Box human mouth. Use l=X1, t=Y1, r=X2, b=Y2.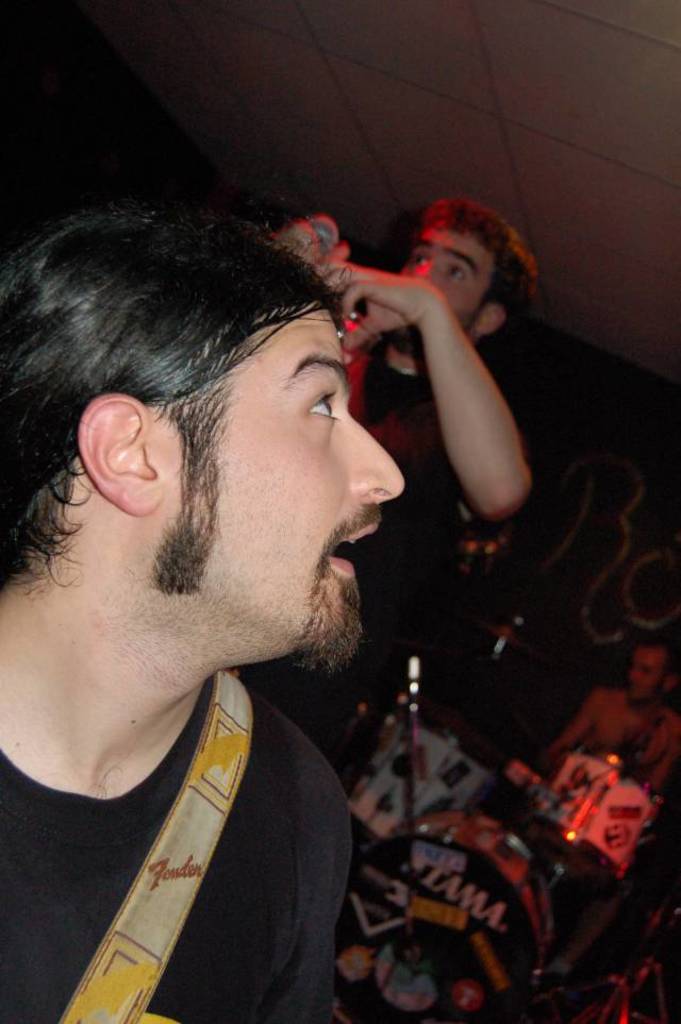
l=629, t=682, r=646, b=694.
